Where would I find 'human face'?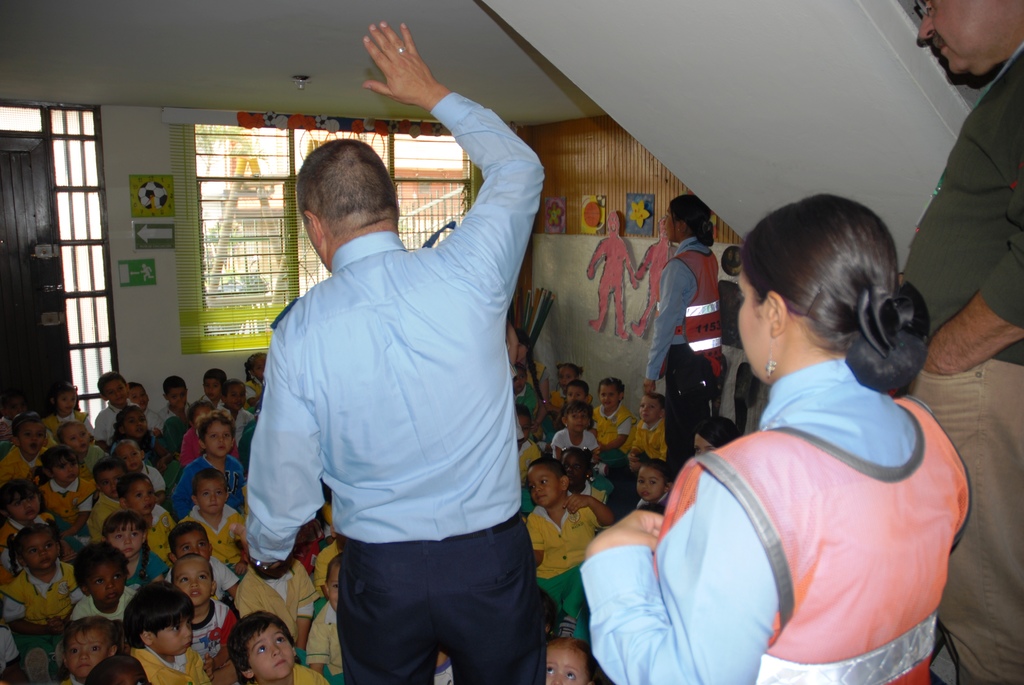
At rect(740, 274, 776, 379).
